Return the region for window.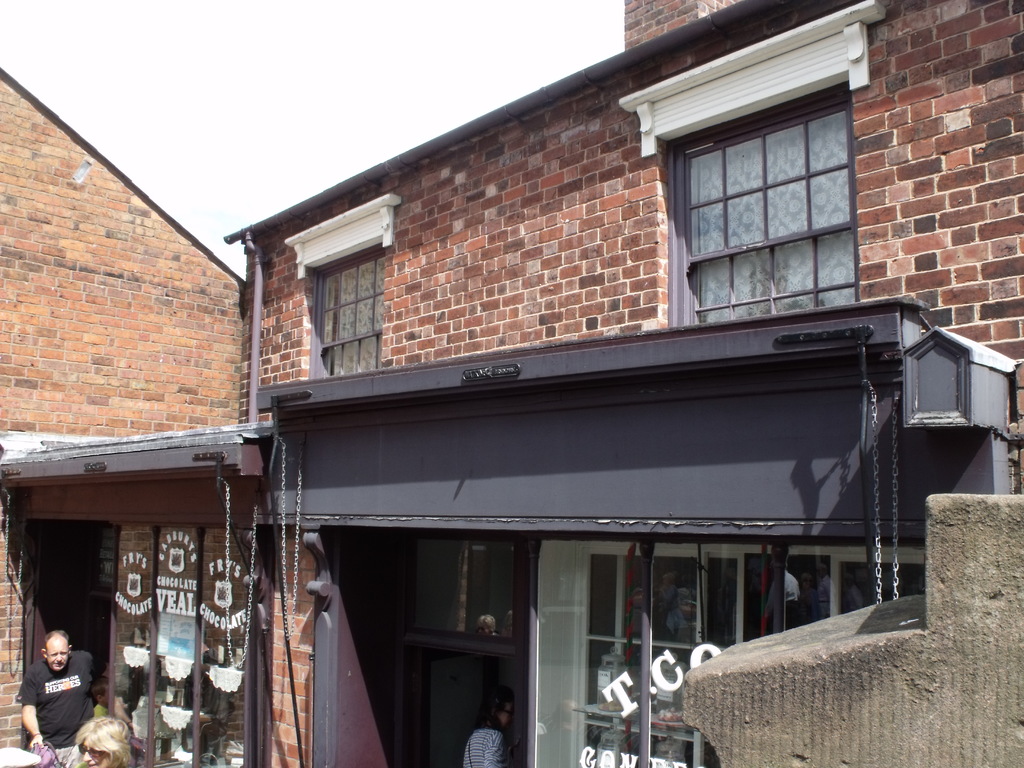
[left=668, top=83, right=854, bottom=323].
